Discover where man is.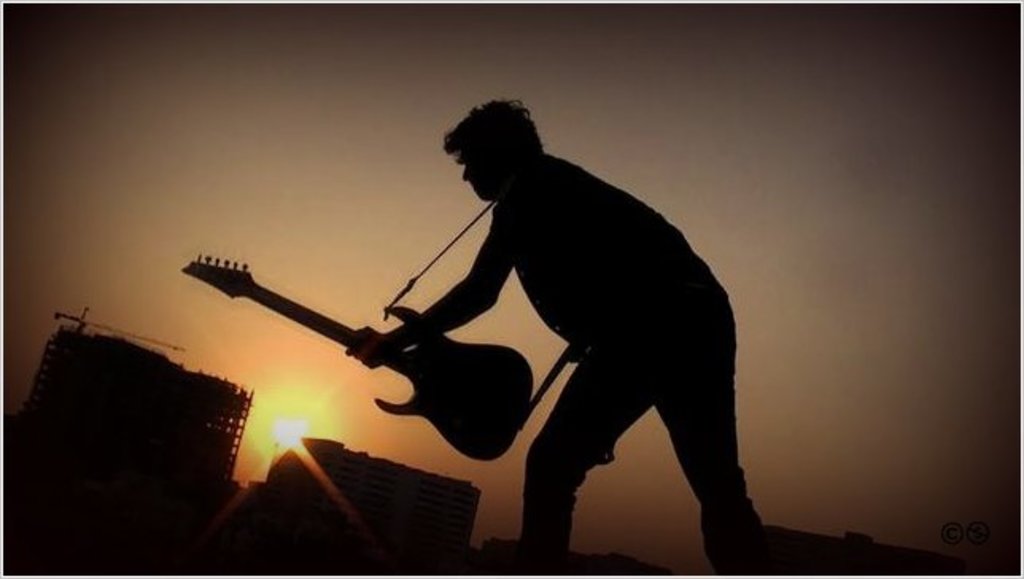
Discovered at x1=385, y1=99, x2=741, y2=525.
